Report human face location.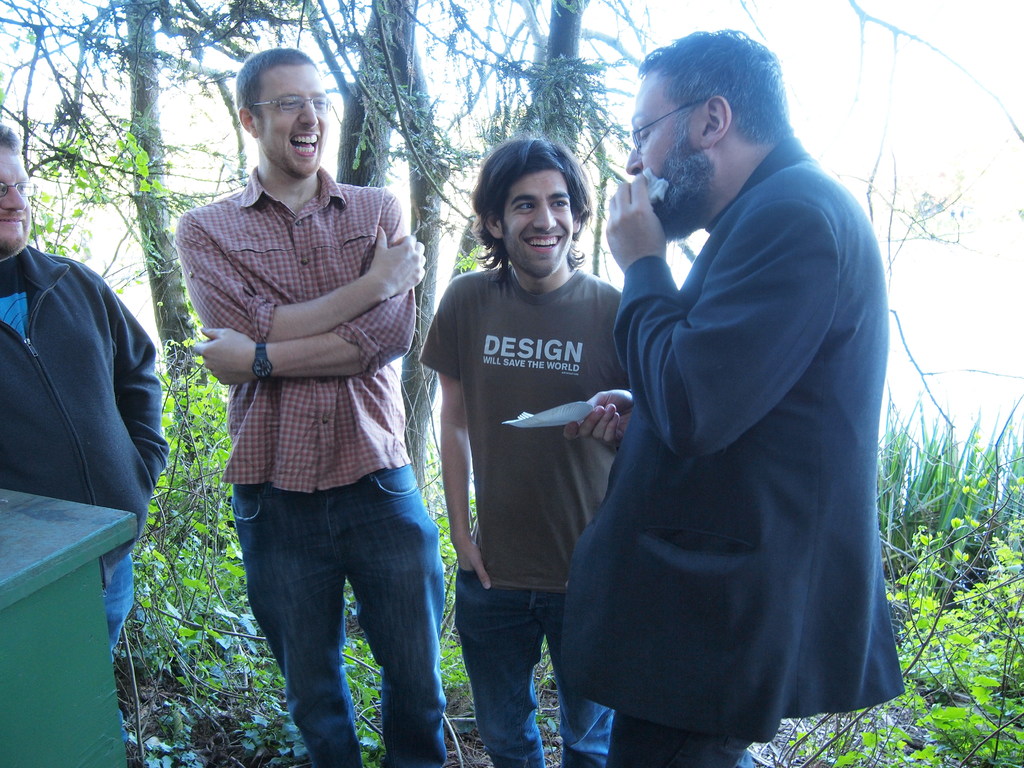
Report: 623:80:707:240.
